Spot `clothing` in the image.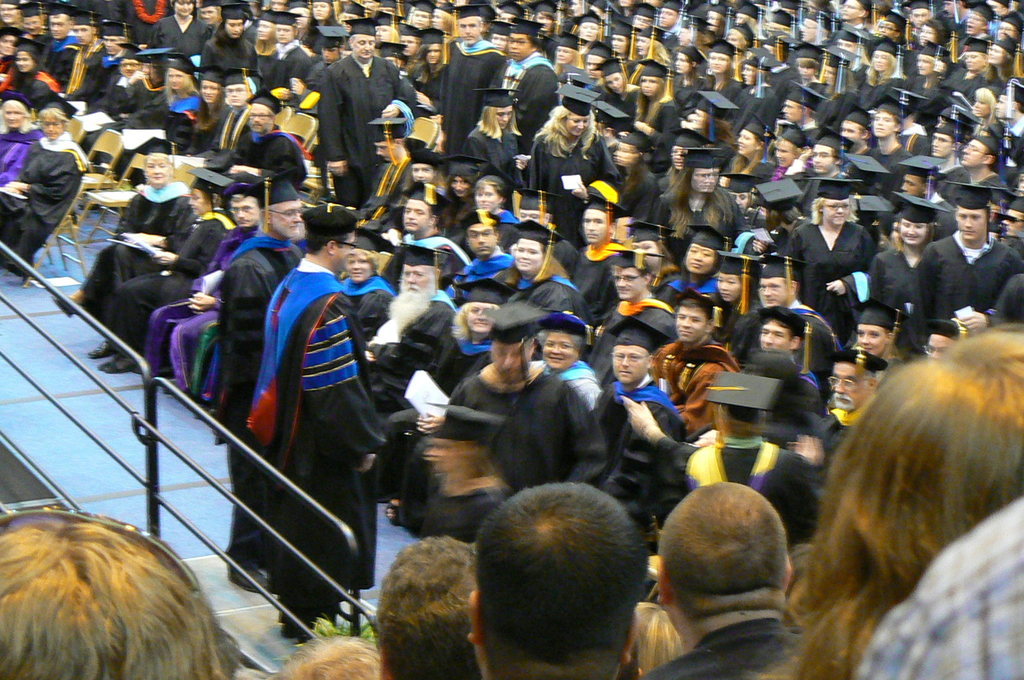
`clothing` found at <region>873, 234, 924, 341</region>.
